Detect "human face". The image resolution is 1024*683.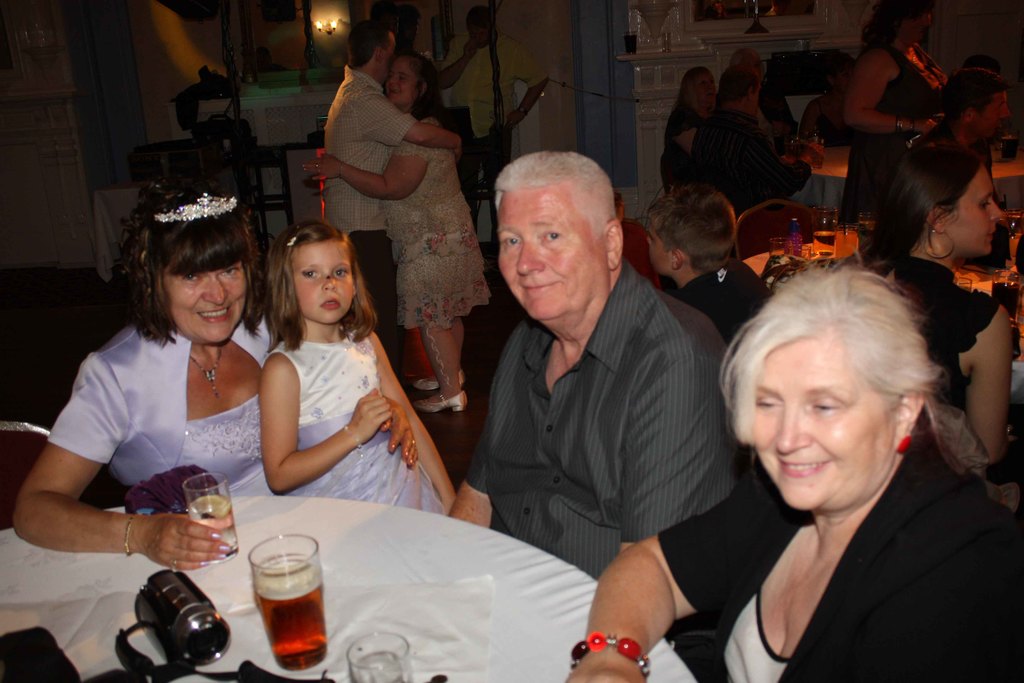
{"left": 161, "top": 261, "right": 244, "bottom": 339}.
